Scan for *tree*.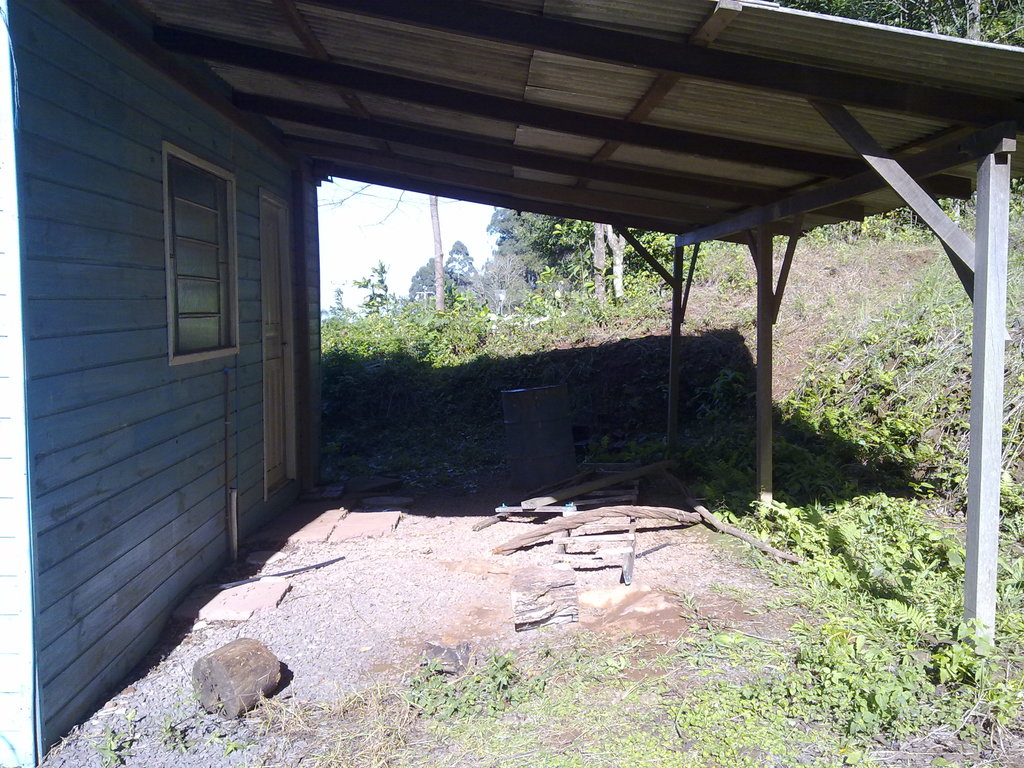
Scan result: bbox=(485, 201, 578, 295).
